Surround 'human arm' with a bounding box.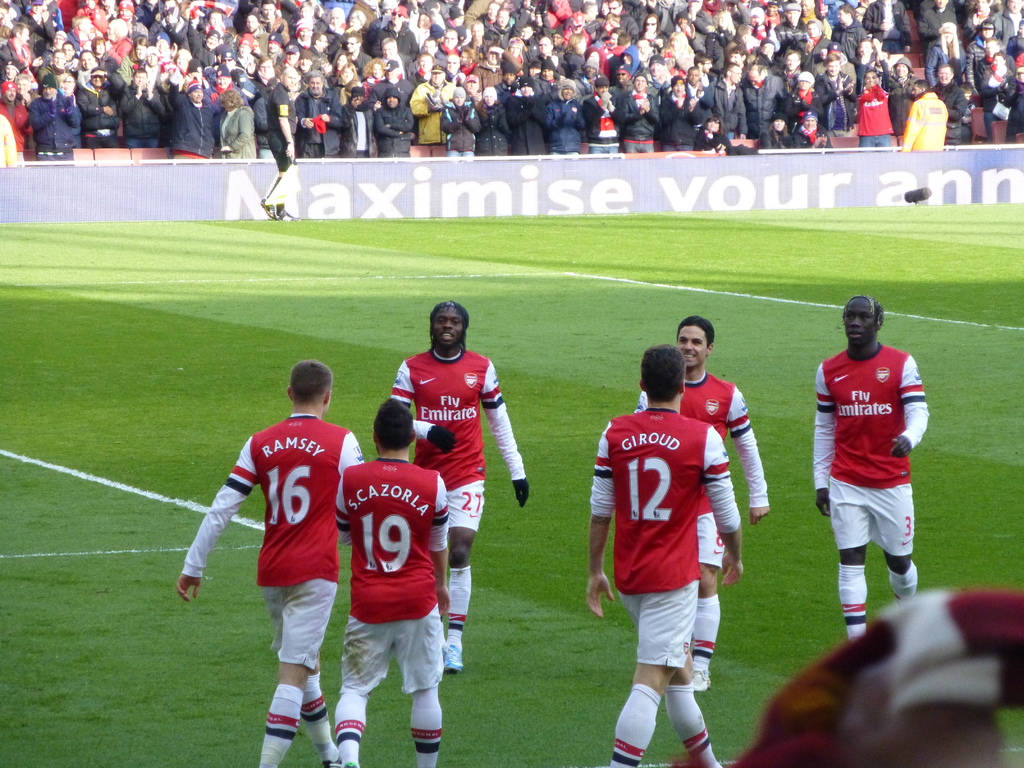
<region>397, 360, 455, 445</region>.
